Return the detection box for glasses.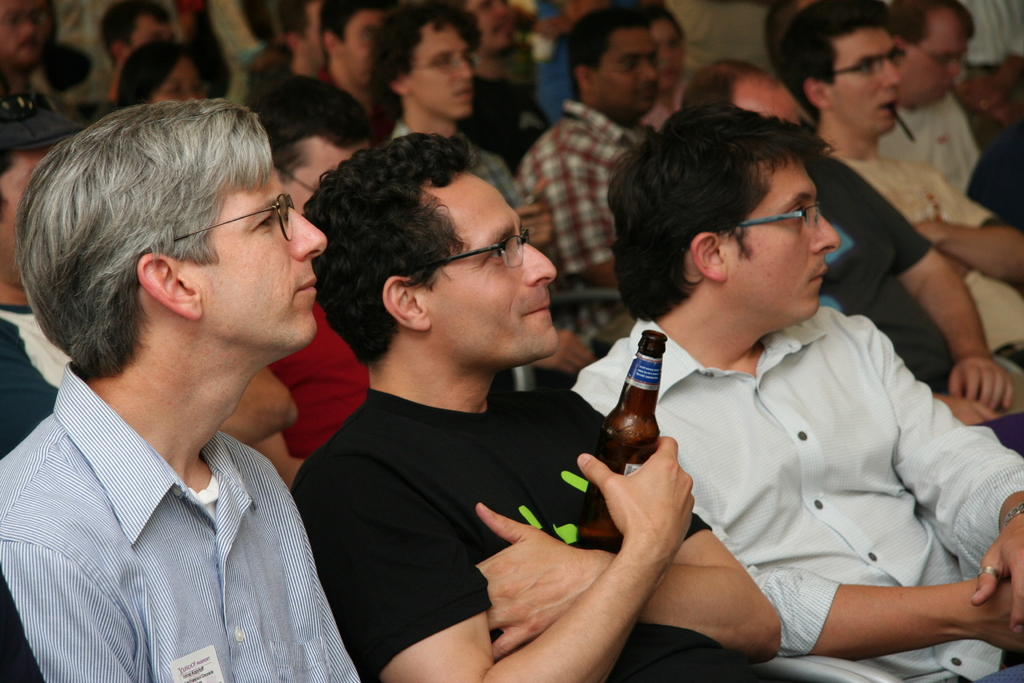
[146,186,308,250].
